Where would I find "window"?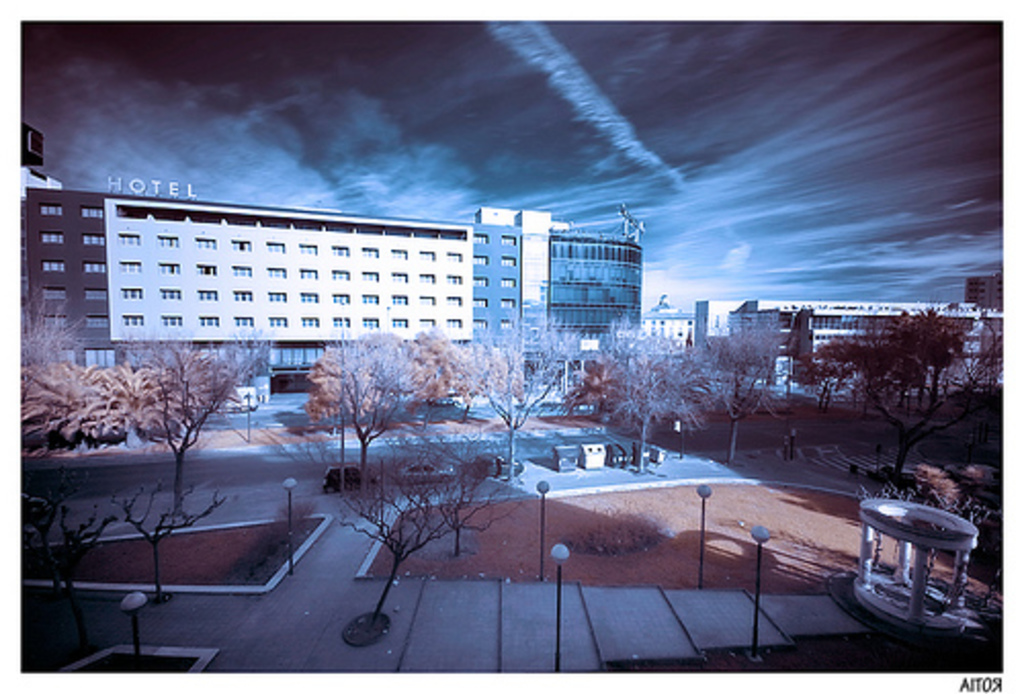
At (193,287,219,305).
